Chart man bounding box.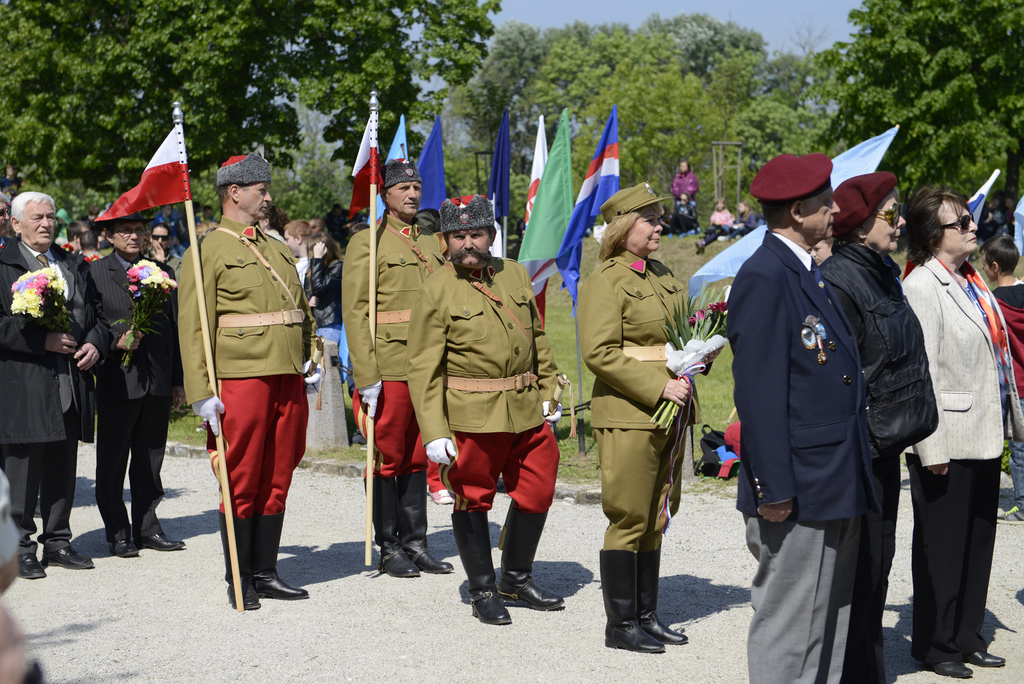
Charted: (x1=282, y1=218, x2=311, y2=285).
